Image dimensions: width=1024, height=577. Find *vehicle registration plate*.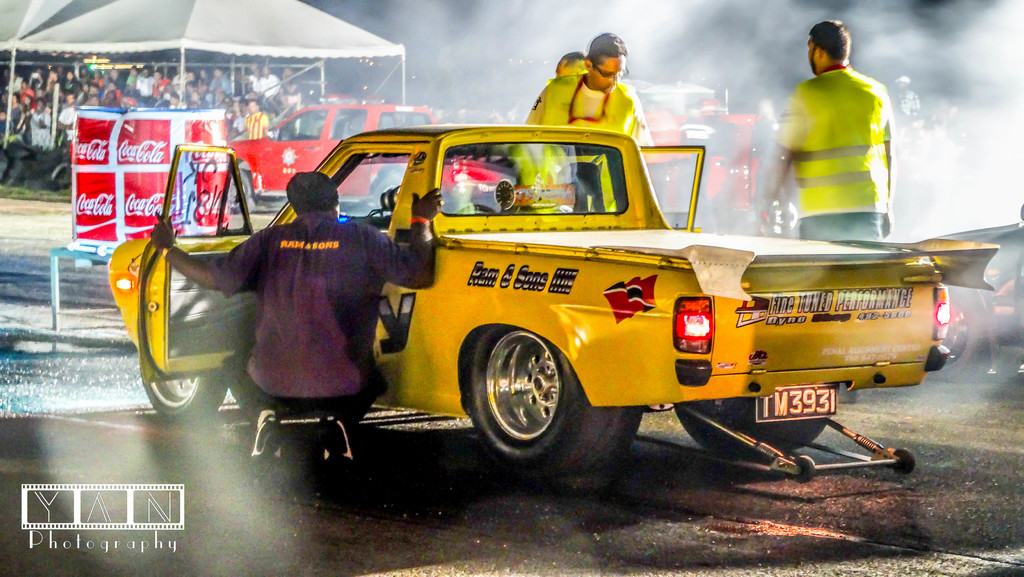
<box>754,382,840,421</box>.
